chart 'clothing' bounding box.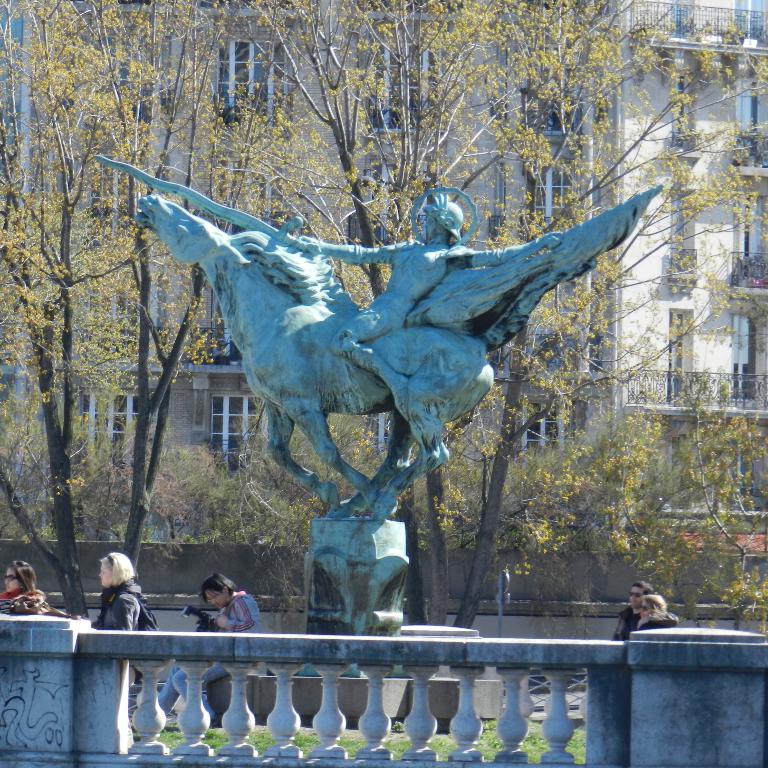
Charted: (x1=0, y1=583, x2=36, y2=617).
